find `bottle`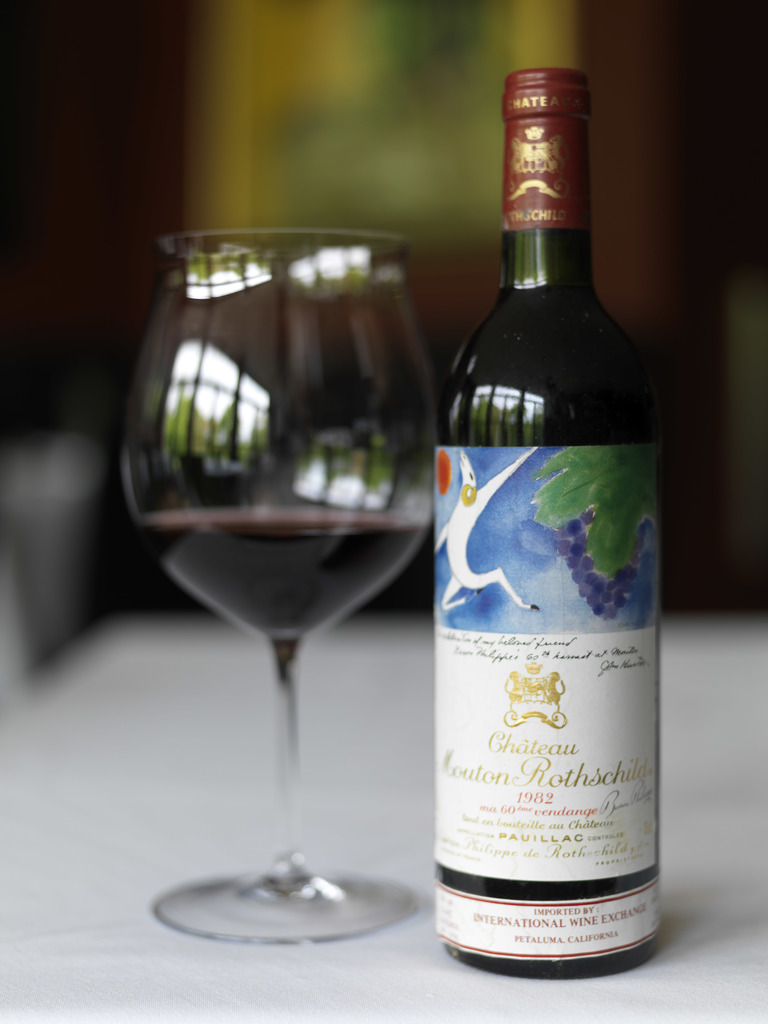
rect(429, 64, 662, 981)
